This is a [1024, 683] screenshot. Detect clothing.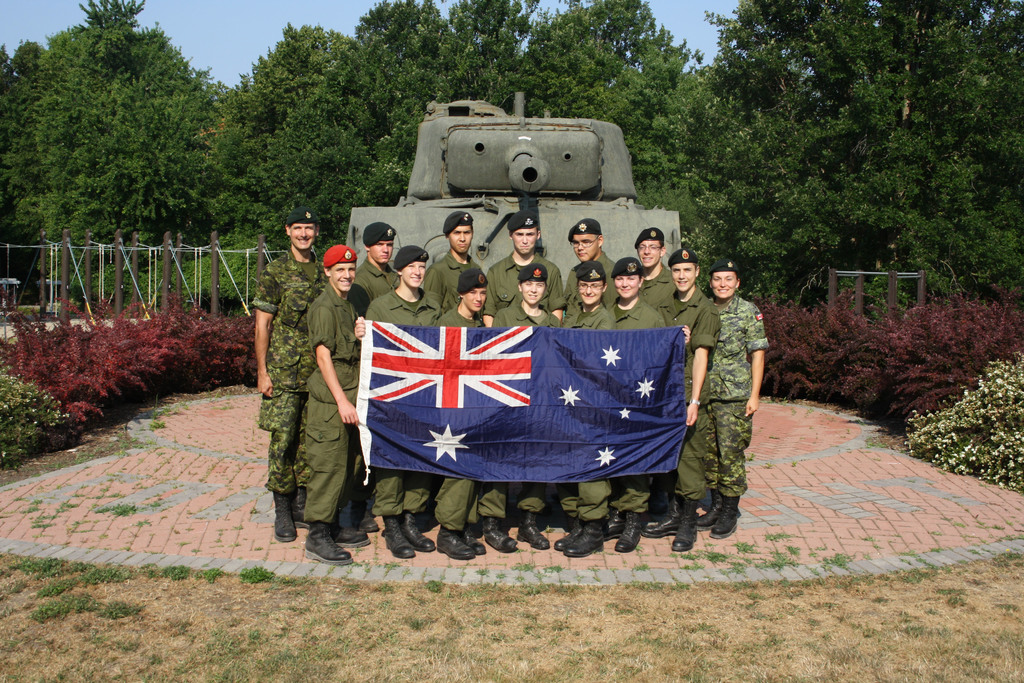
box(488, 298, 566, 516).
